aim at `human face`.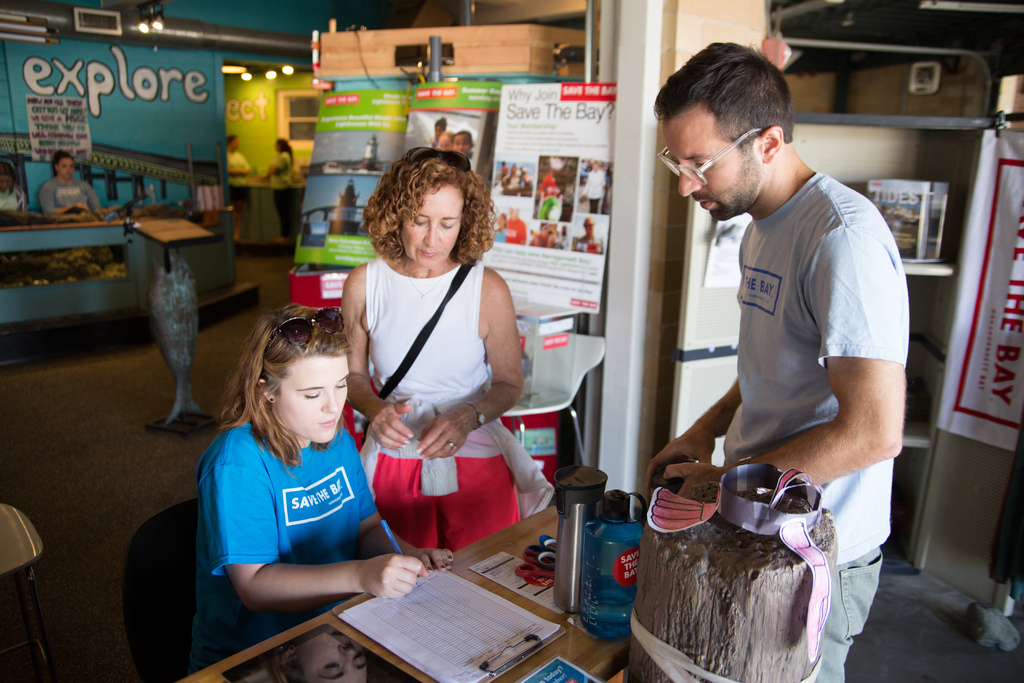
Aimed at 58, 158, 74, 179.
